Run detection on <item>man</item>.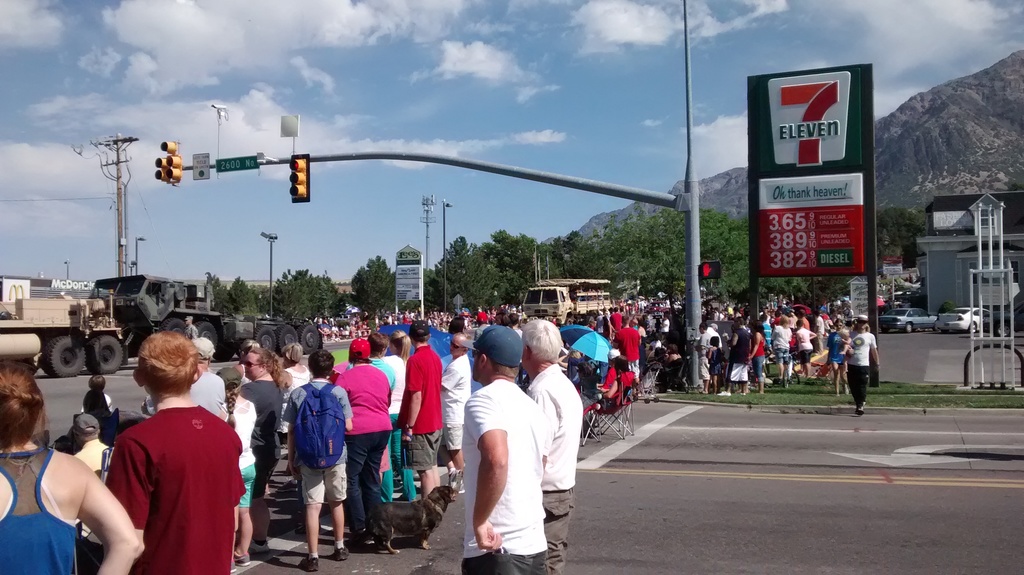
Result: x1=846, y1=315, x2=879, y2=419.
